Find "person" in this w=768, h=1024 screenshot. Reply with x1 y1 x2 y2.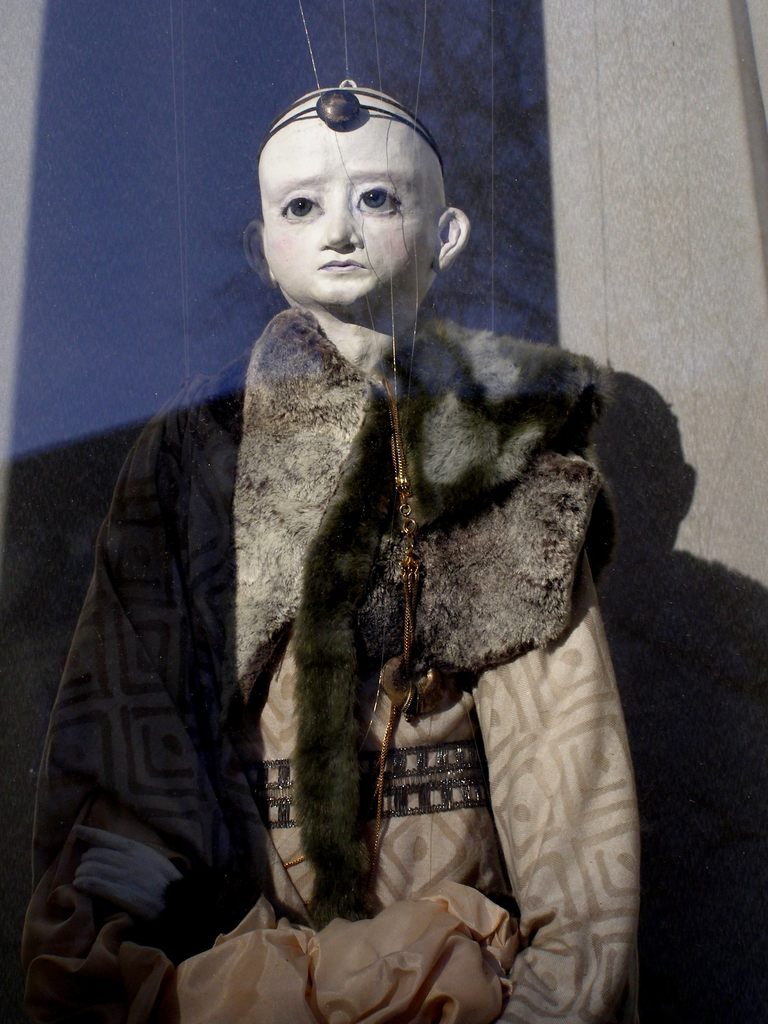
117 117 698 1023.
